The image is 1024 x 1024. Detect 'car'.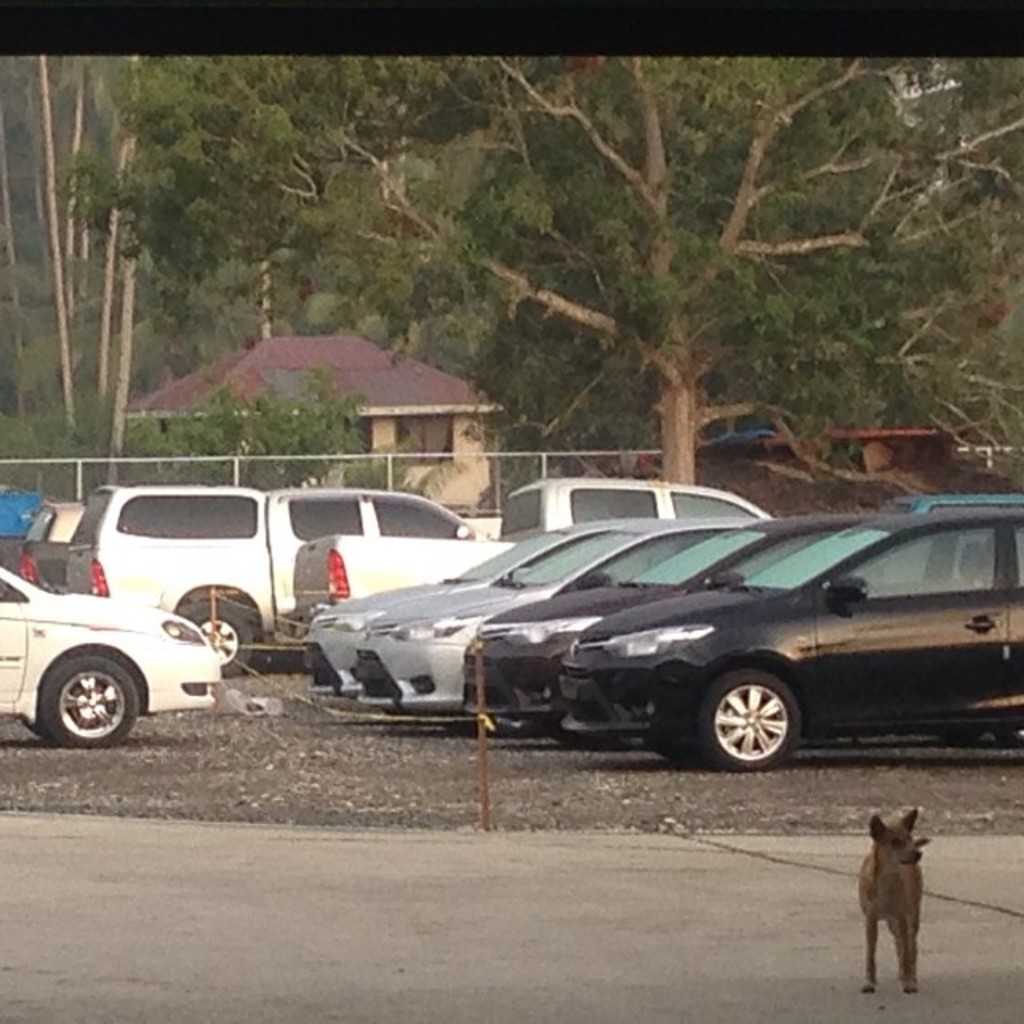
Detection: {"x1": 544, "y1": 507, "x2": 1022, "y2": 773}.
